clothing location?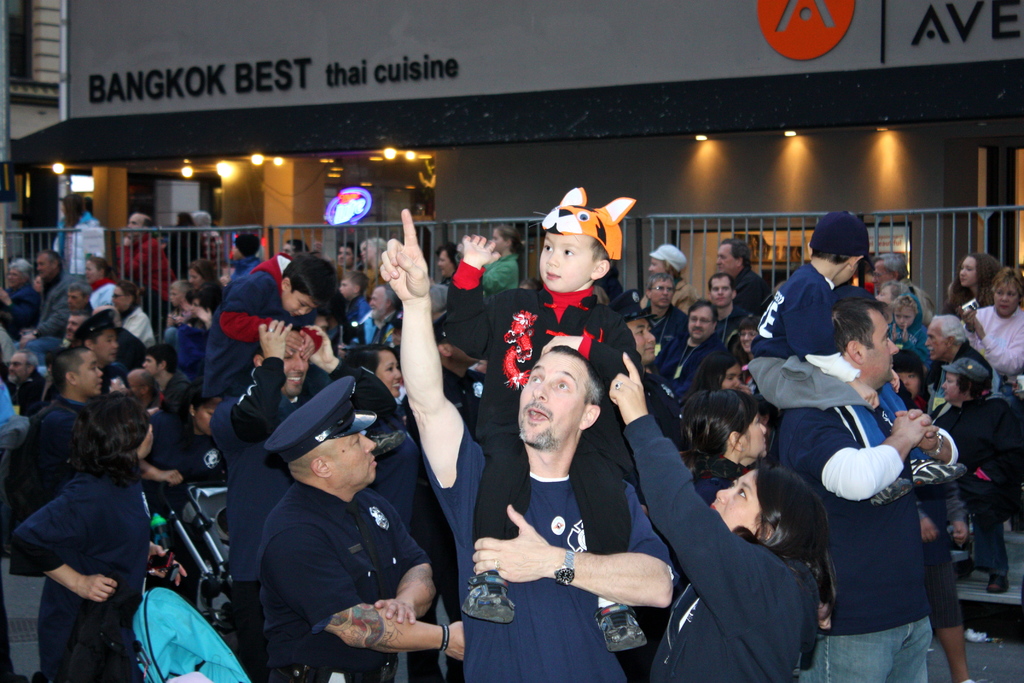
box=[266, 470, 435, 682]
